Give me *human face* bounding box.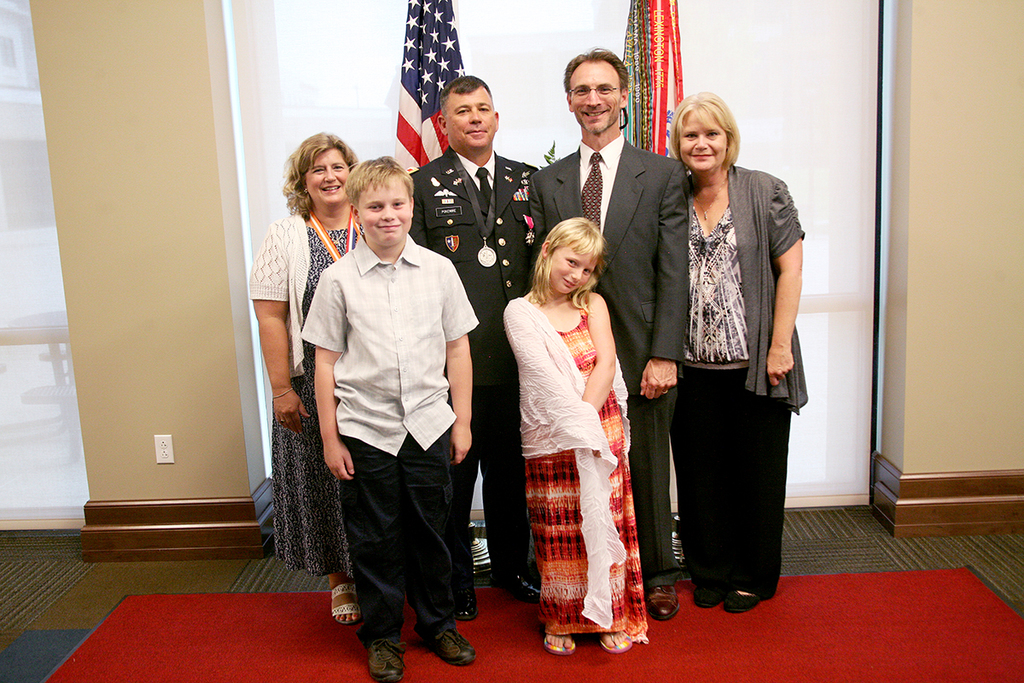
detection(550, 241, 596, 294).
